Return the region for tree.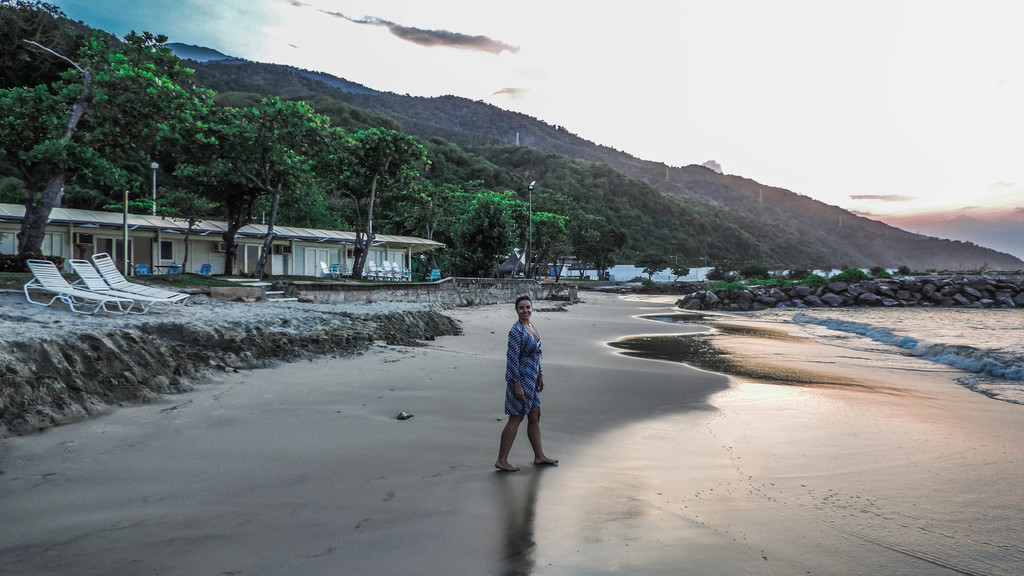
{"x1": 166, "y1": 84, "x2": 316, "y2": 277}.
